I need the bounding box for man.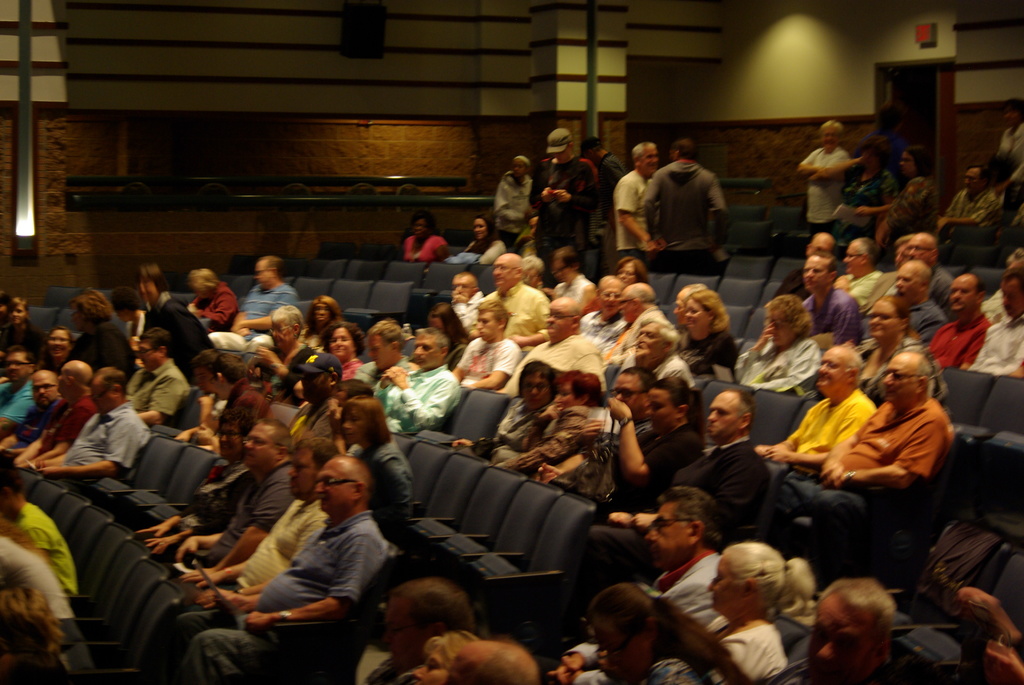
Here it is: box=[136, 266, 215, 381].
